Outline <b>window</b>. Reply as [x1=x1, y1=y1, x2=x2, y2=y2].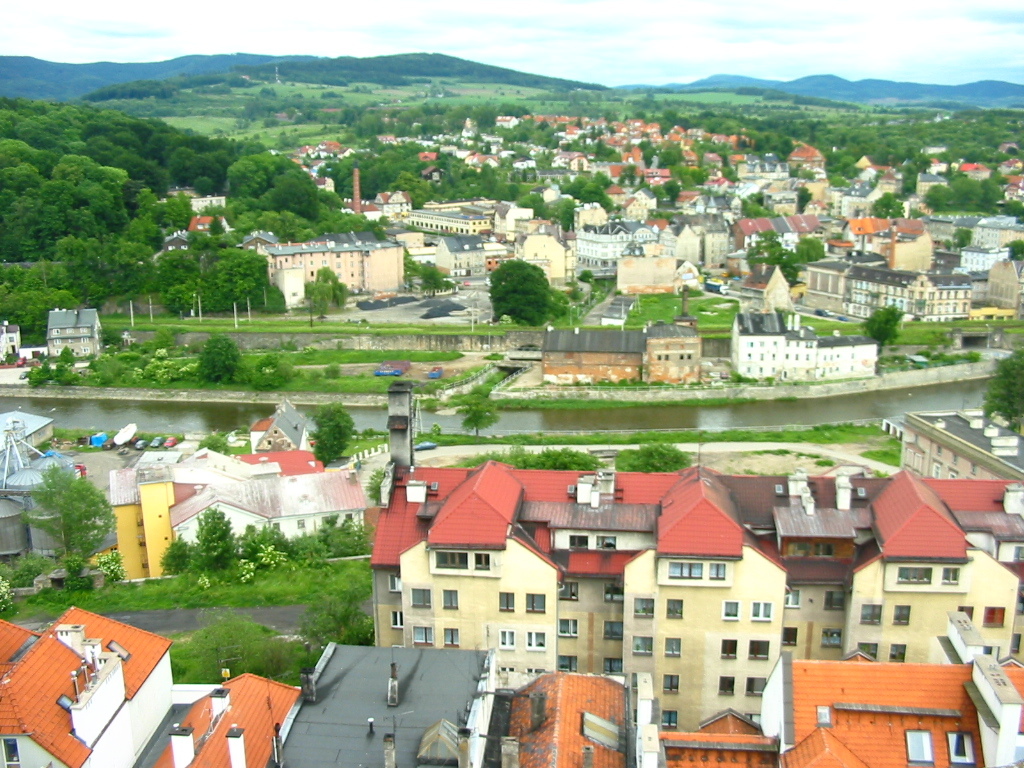
[x1=943, y1=567, x2=959, y2=586].
